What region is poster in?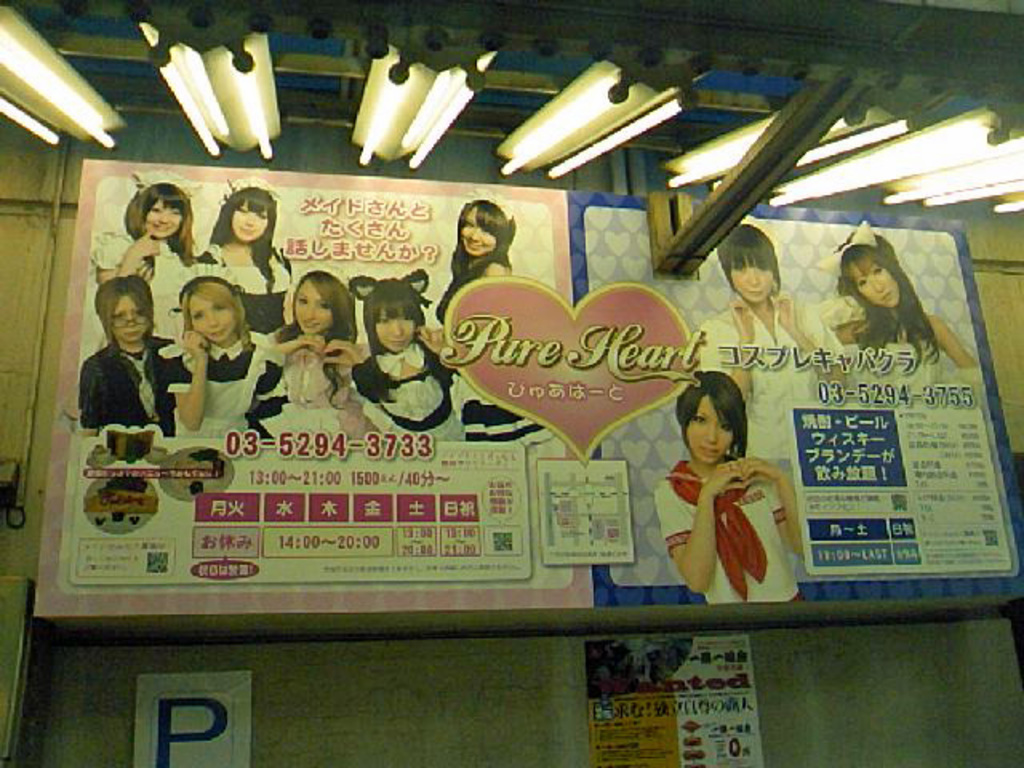
(586,630,766,766).
